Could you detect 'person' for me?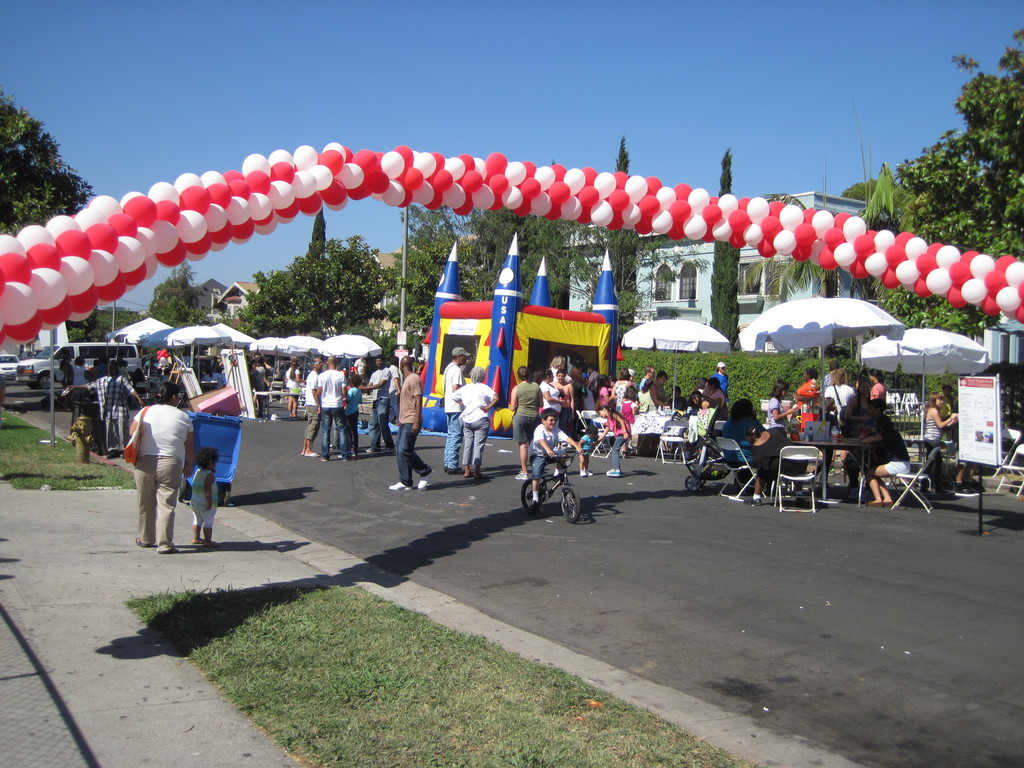
Detection result: select_region(508, 364, 543, 479).
